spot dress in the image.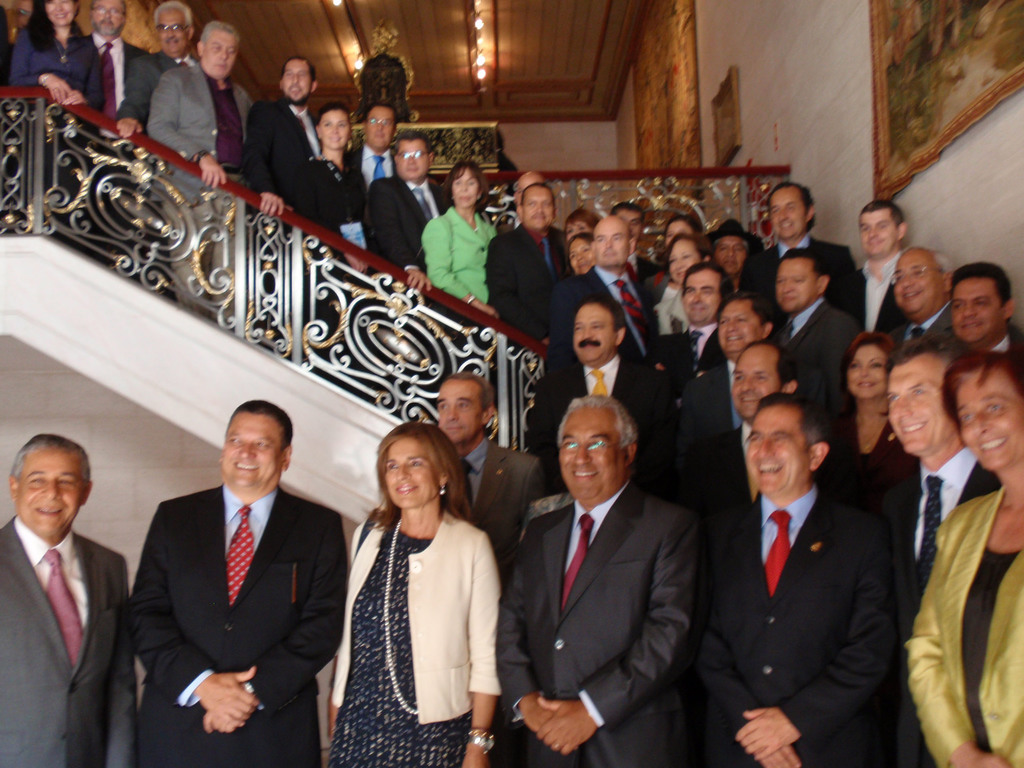
dress found at box=[328, 527, 465, 765].
